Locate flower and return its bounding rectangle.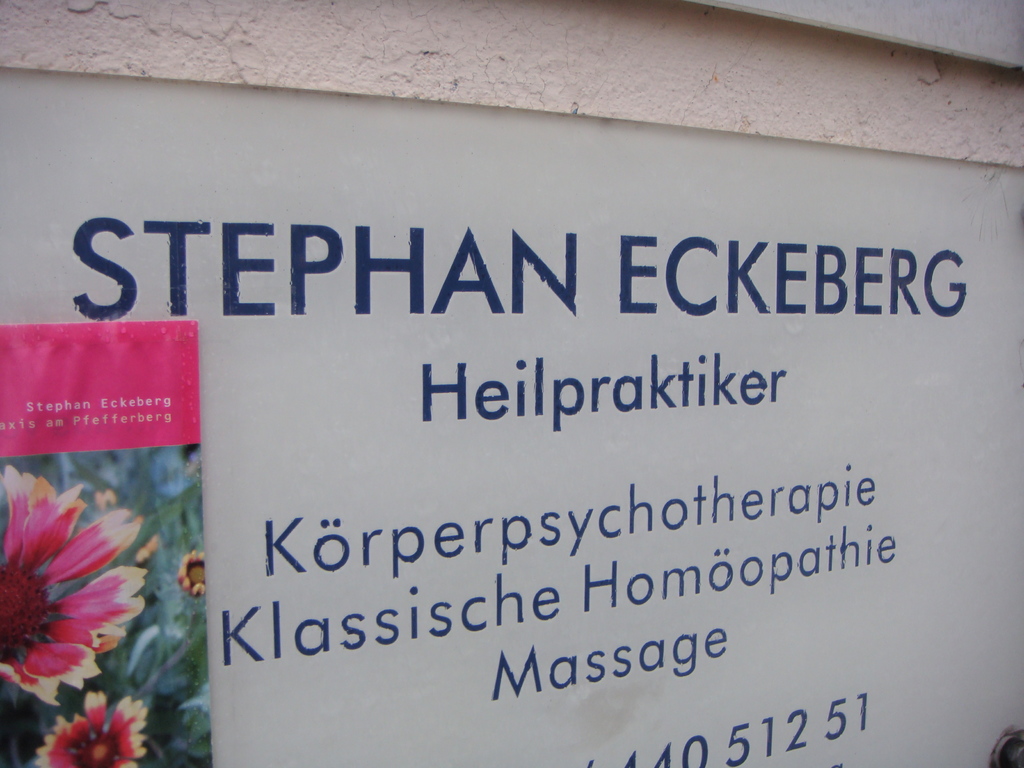
rect(0, 490, 139, 725).
